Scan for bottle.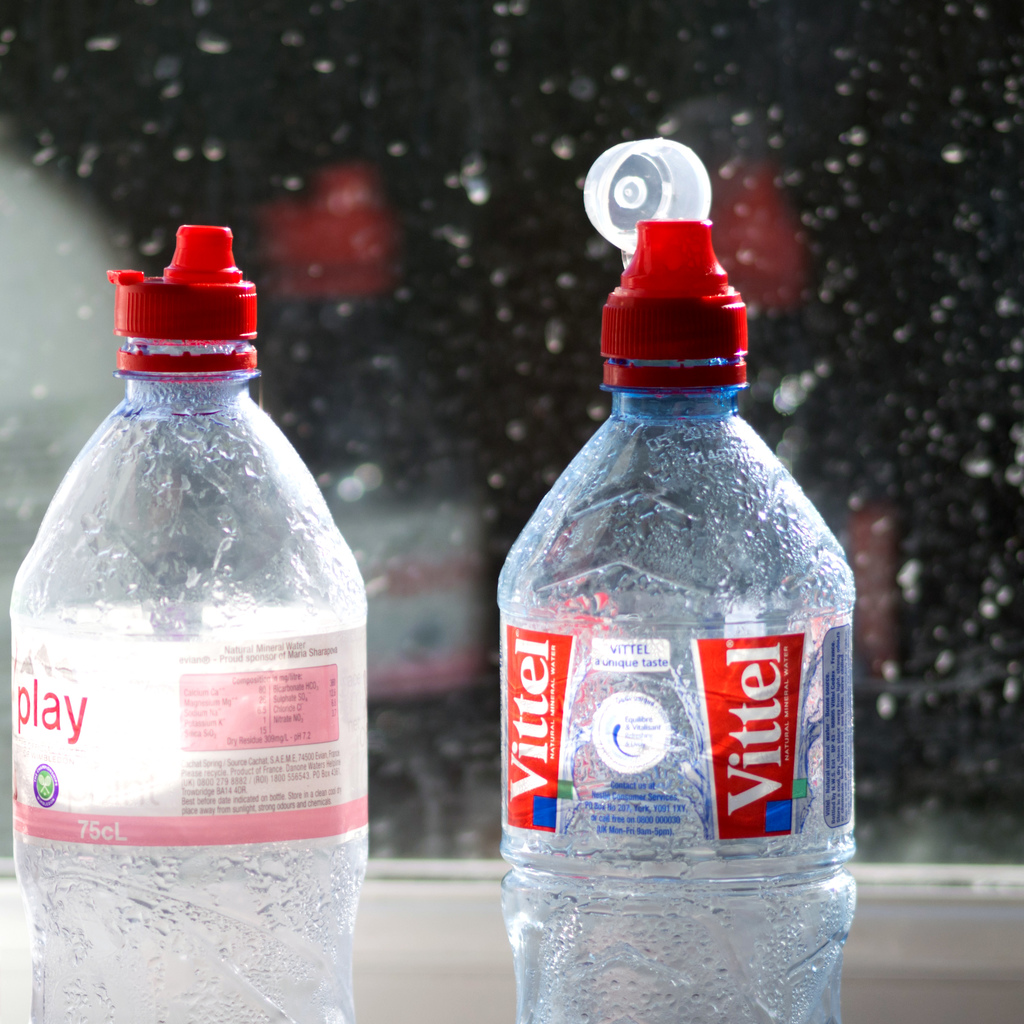
Scan result: [483, 172, 844, 941].
